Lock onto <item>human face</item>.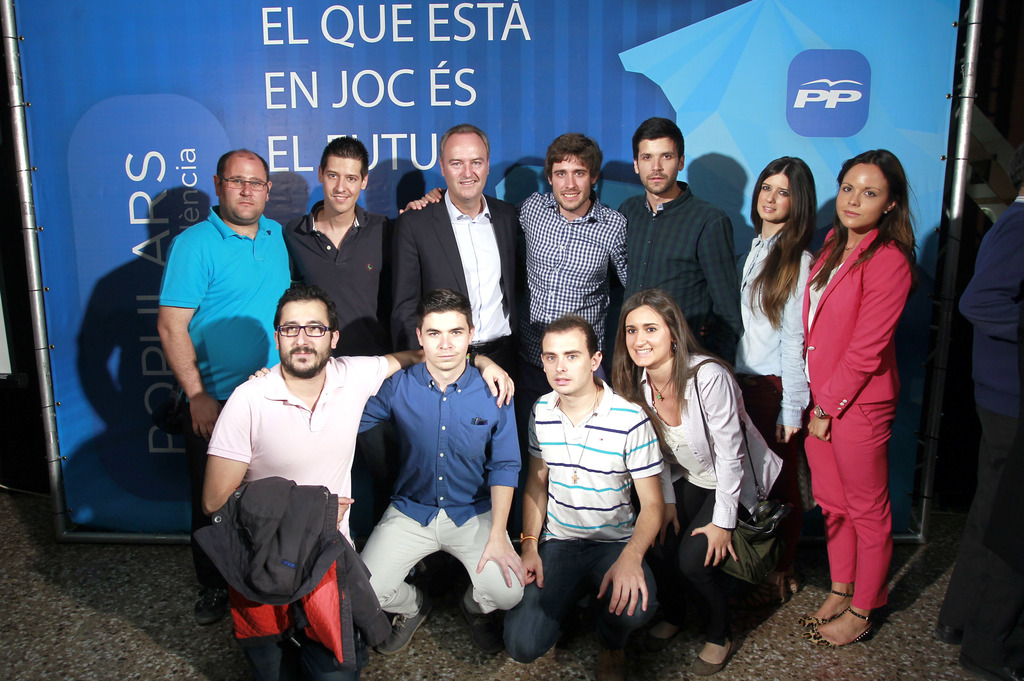
Locked: <bbox>634, 132, 681, 192</bbox>.
